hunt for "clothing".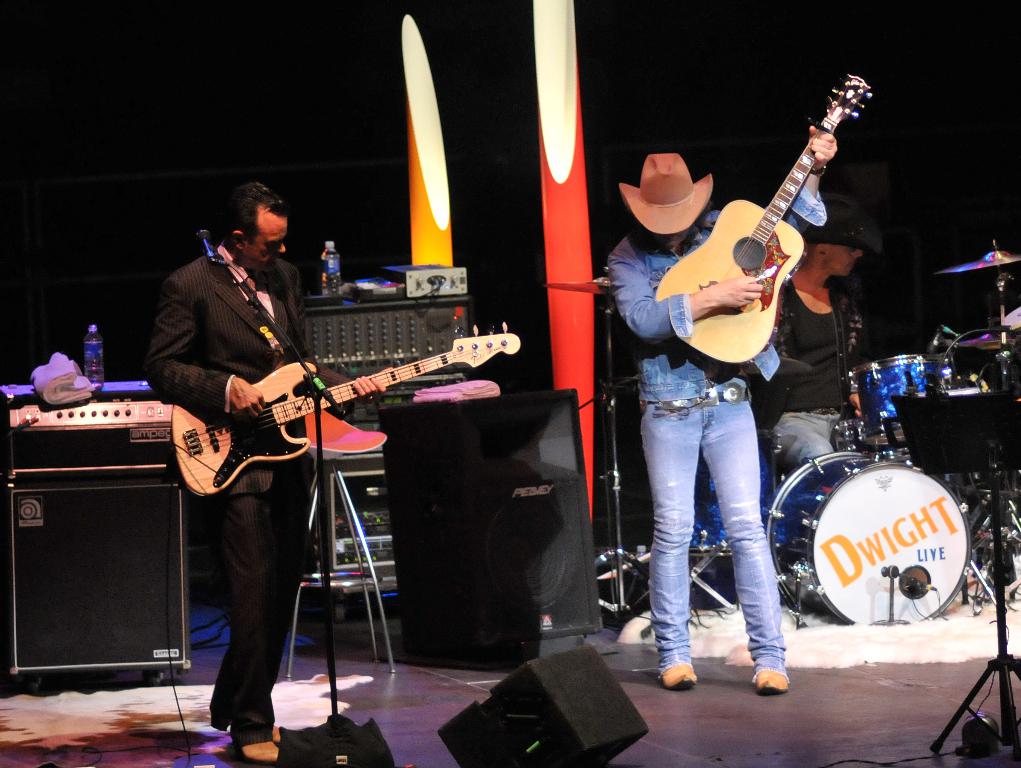
Hunted down at Rect(561, 197, 824, 682).
